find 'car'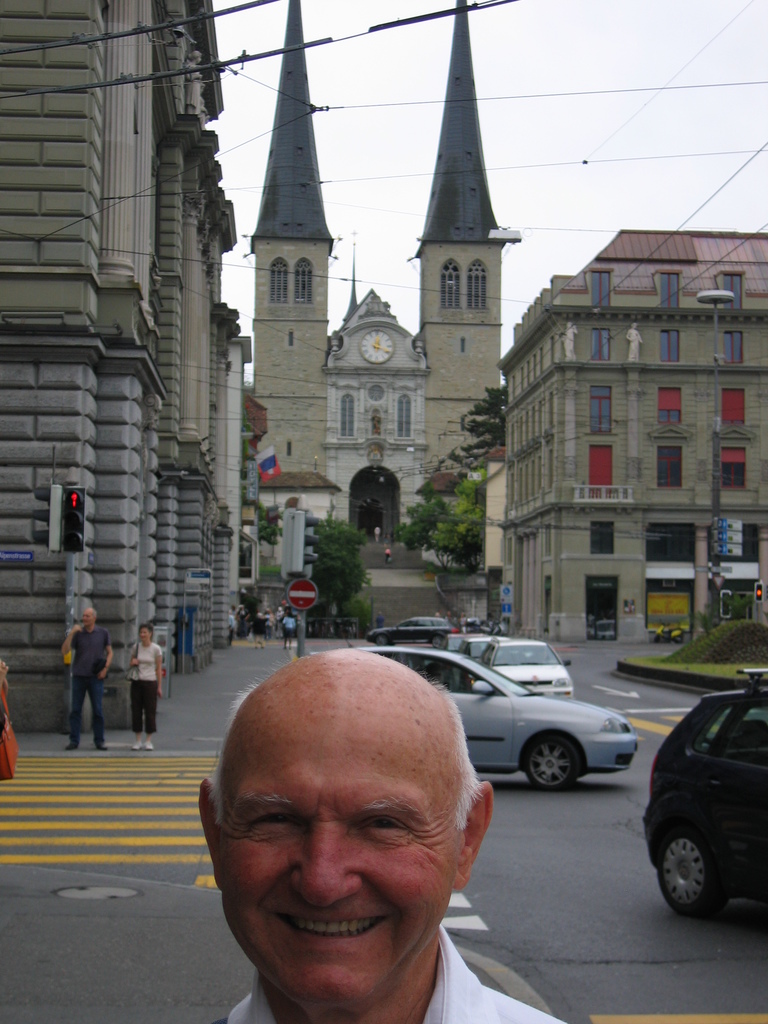
box(448, 637, 481, 653)
